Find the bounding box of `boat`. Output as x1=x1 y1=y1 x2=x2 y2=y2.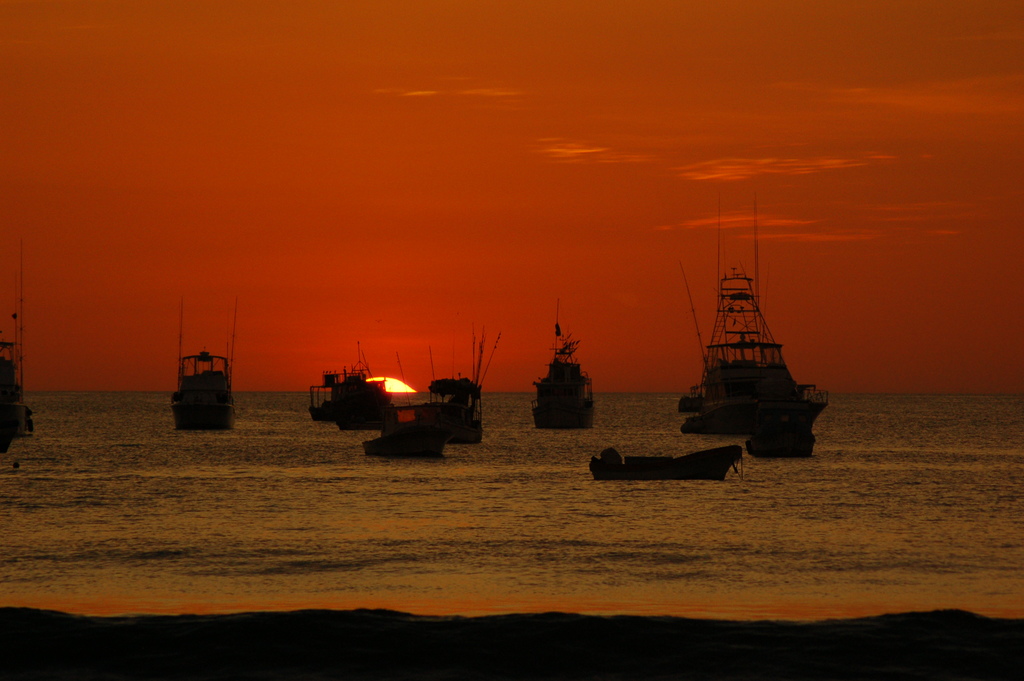
x1=668 y1=231 x2=845 y2=452.
